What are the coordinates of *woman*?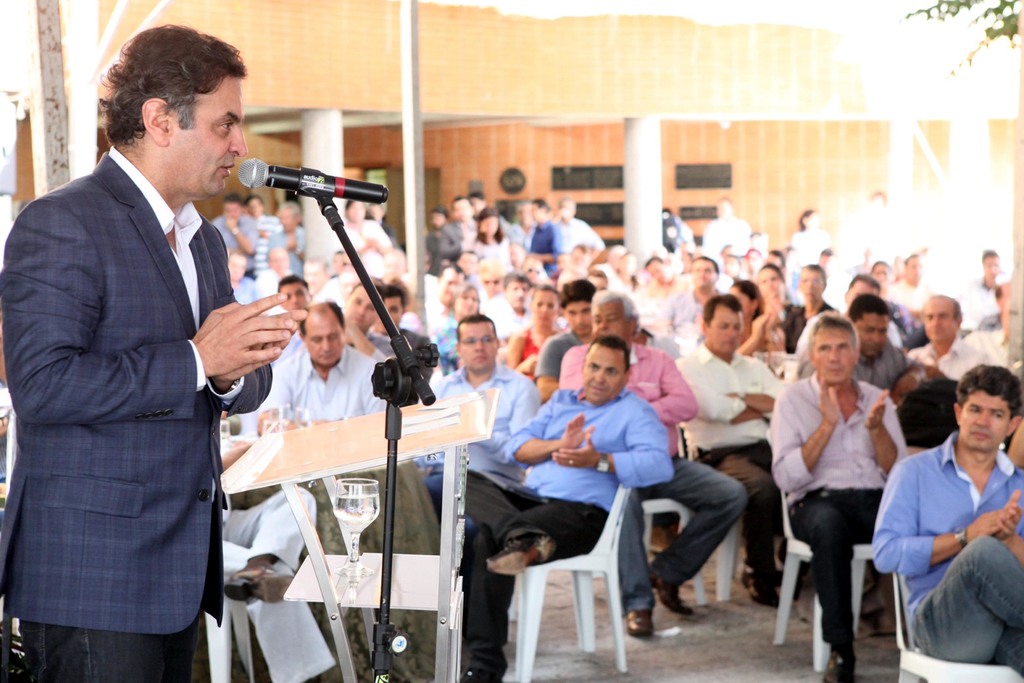
BBox(423, 283, 487, 375).
